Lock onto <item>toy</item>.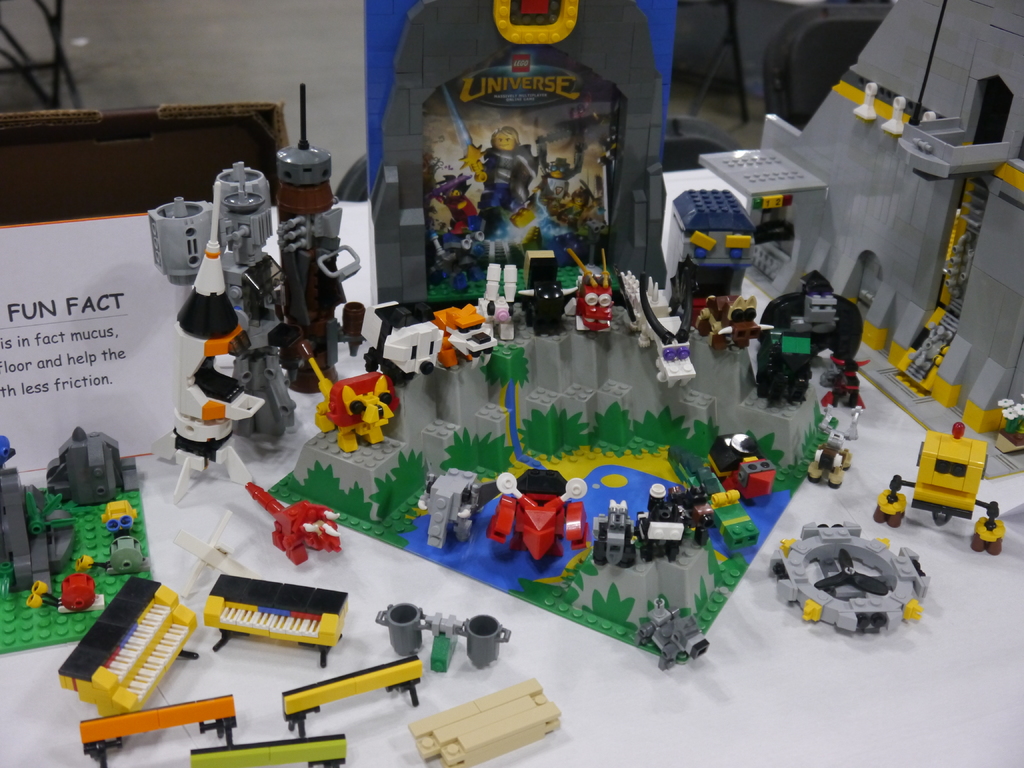
Locked: <box>156,182,263,504</box>.
